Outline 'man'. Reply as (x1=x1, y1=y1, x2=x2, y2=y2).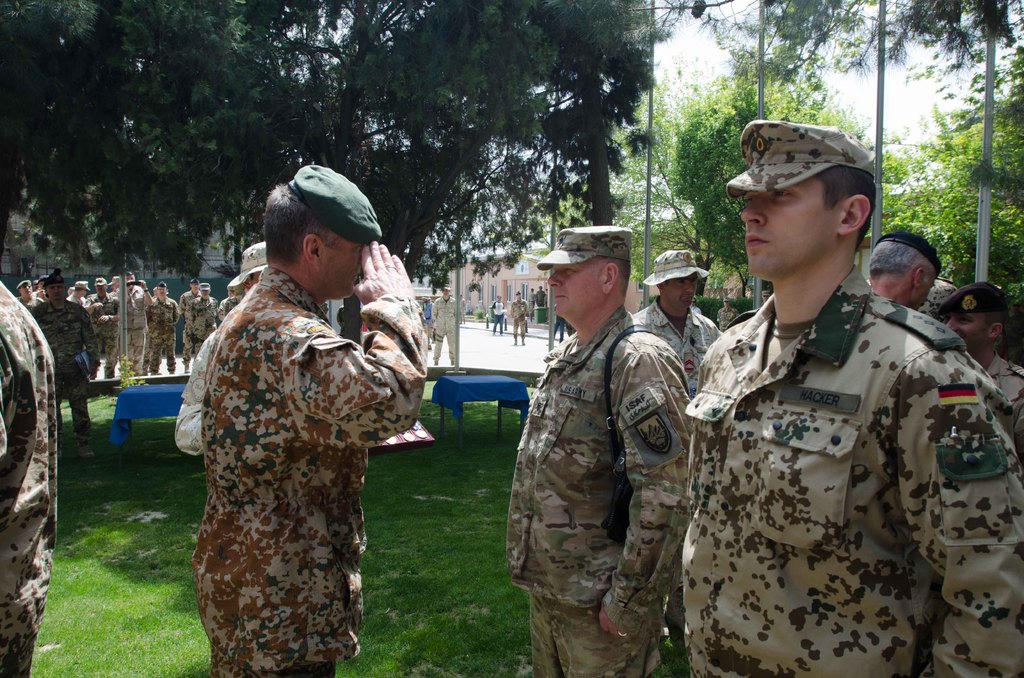
(x1=674, y1=109, x2=1023, y2=677).
